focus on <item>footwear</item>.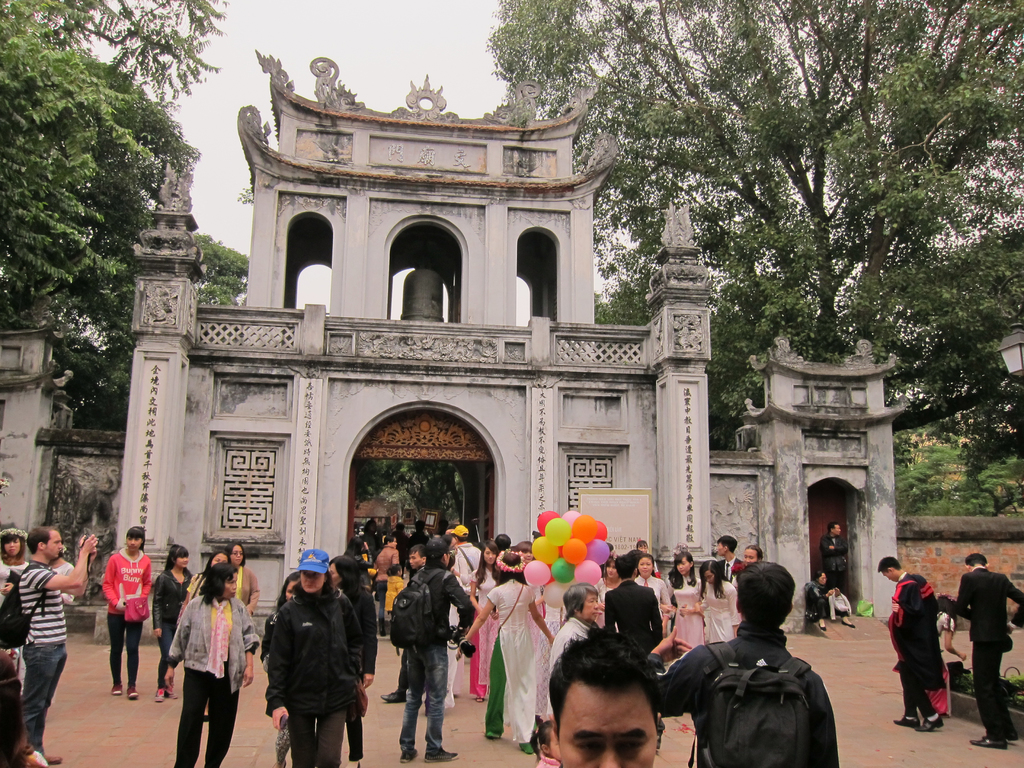
Focused at (122, 688, 141, 700).
